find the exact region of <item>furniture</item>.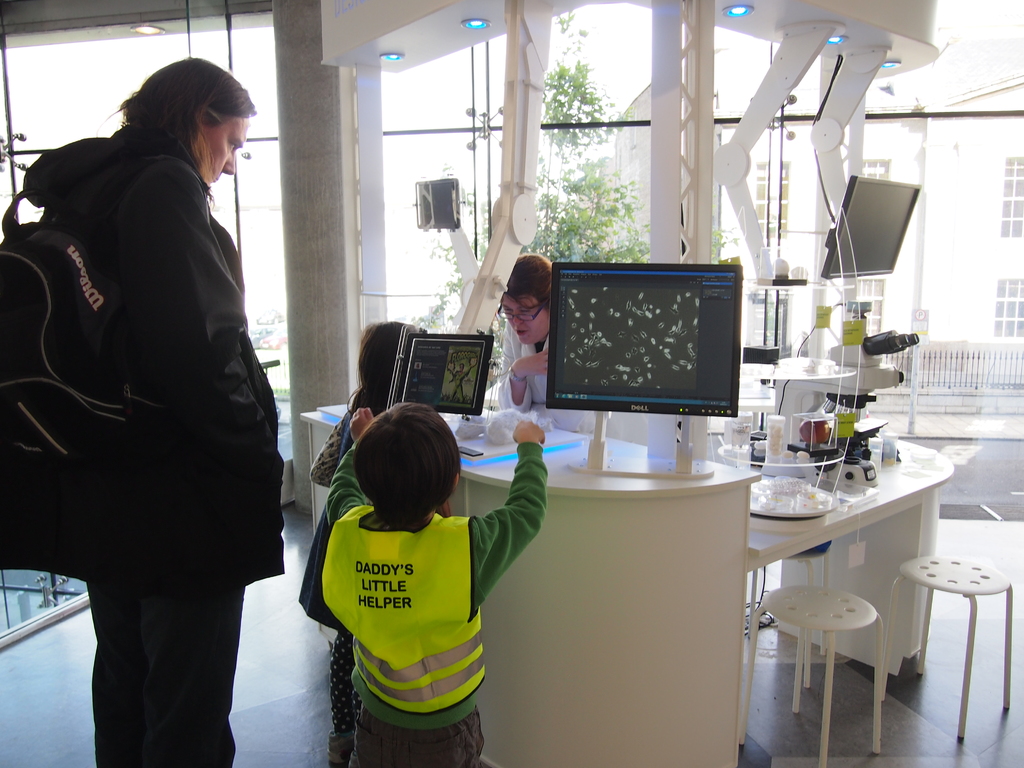
Exact region: 749:539:832:713.
